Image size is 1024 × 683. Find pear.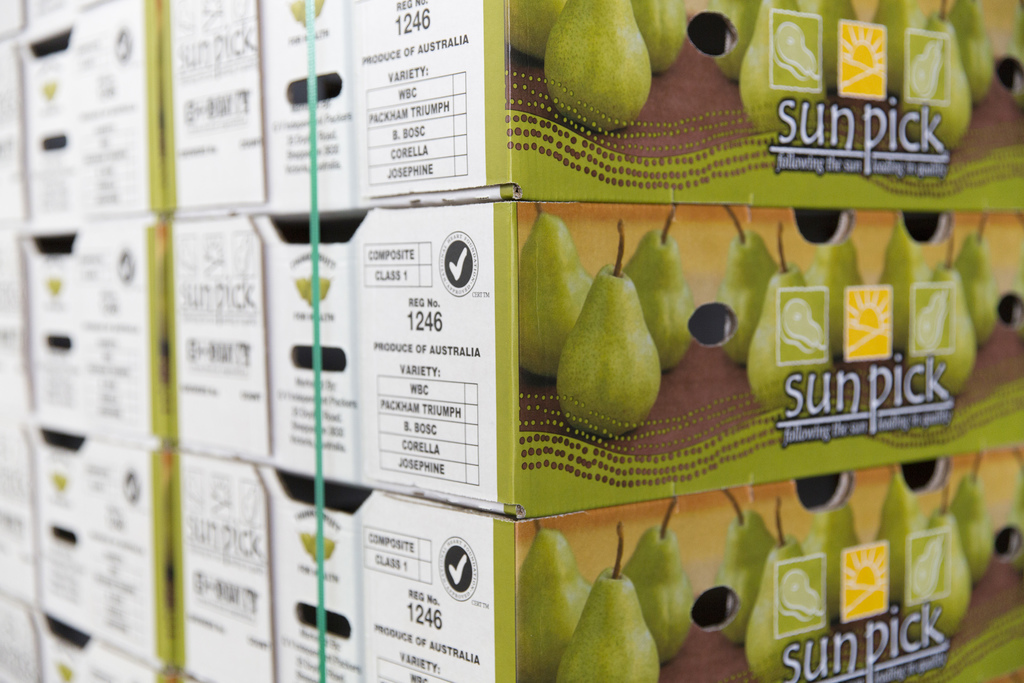
(900, 499, 976, 638).
